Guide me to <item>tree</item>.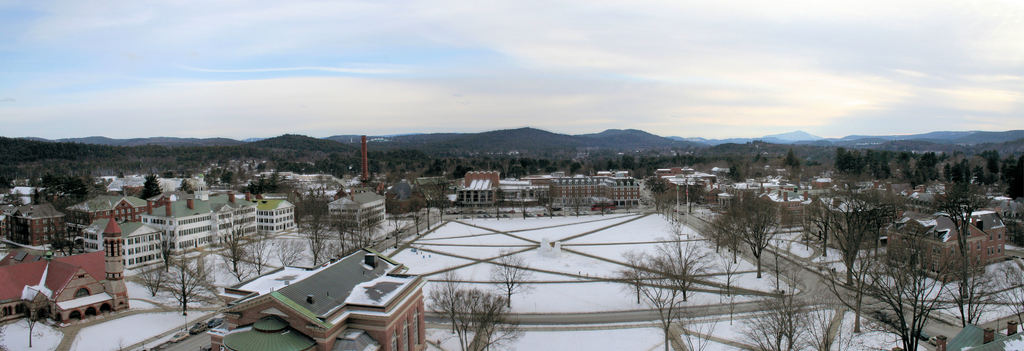
Guidance: region(917, 237, 1023, 334).
